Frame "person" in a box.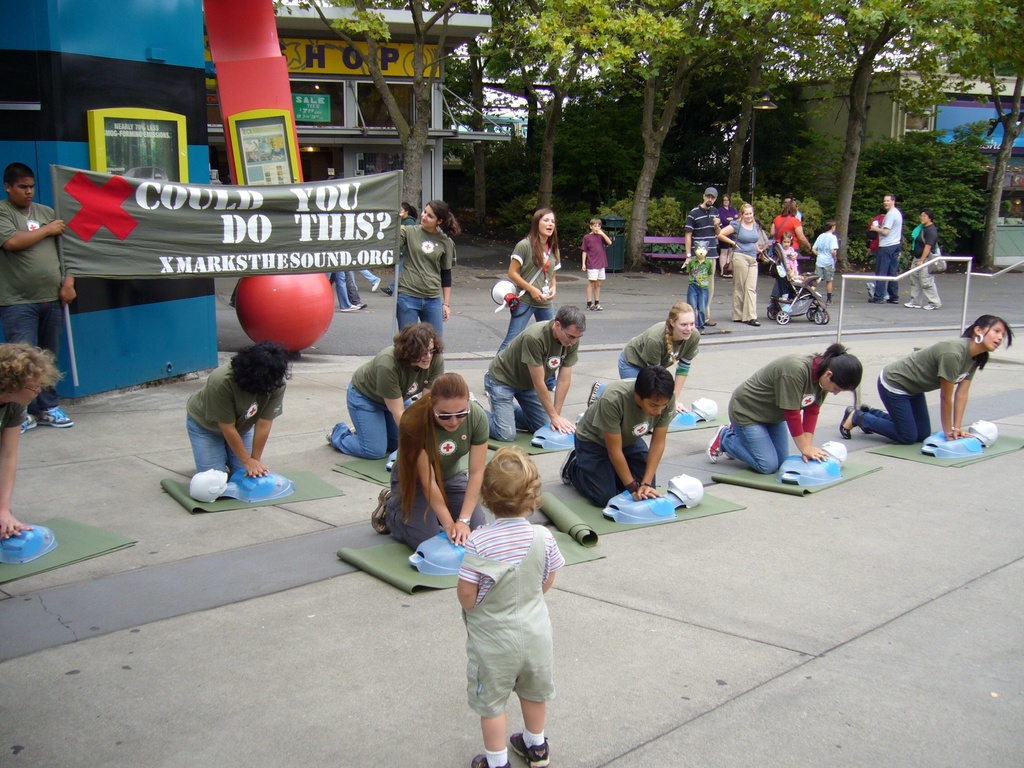
region(0, 343, 65, 541).
